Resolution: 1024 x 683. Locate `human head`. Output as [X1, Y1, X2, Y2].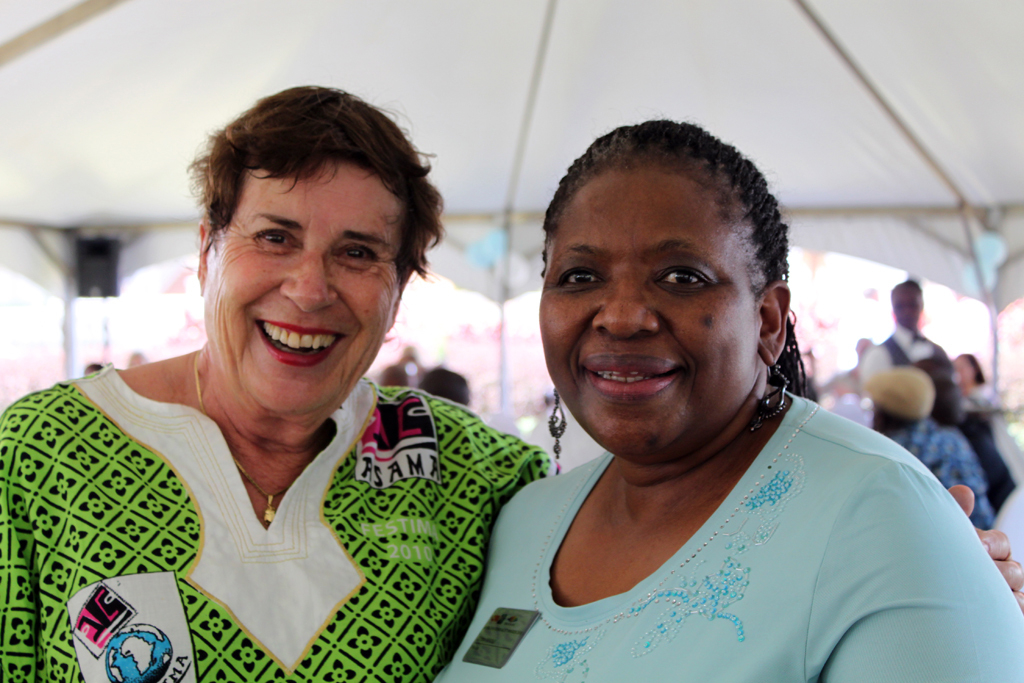
[417, 368, 473, 402].
